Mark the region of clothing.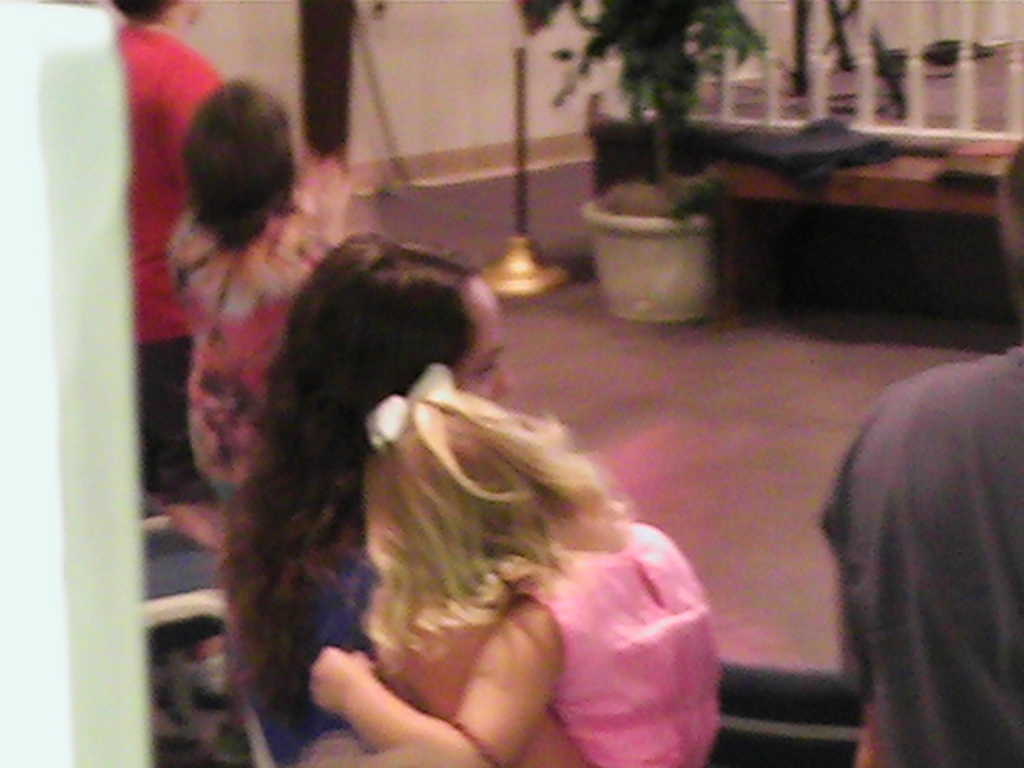
Region: [510, 510, 722, 766].
